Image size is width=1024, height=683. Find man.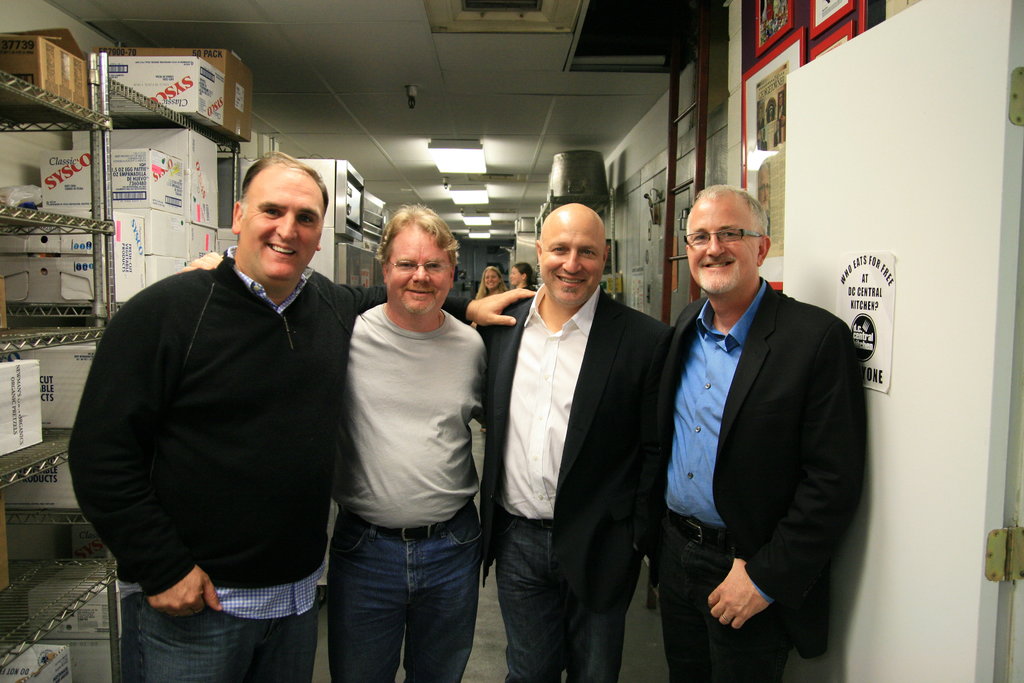
457, 197, 673, 682.
